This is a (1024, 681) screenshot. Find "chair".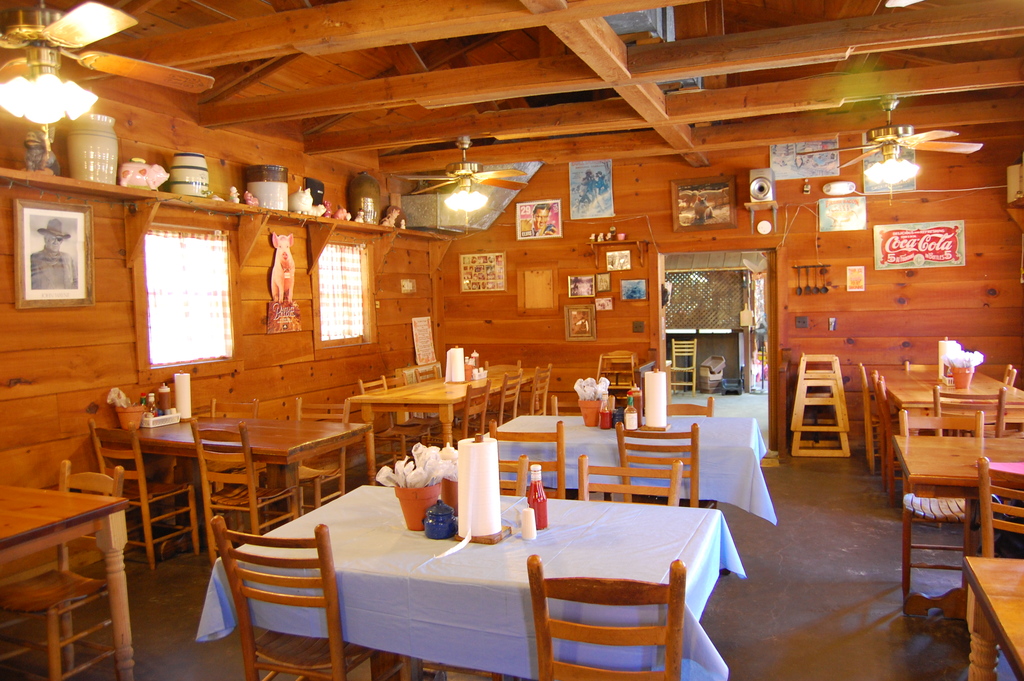
Bounding box: BBox(493, 454, 534, 498).
